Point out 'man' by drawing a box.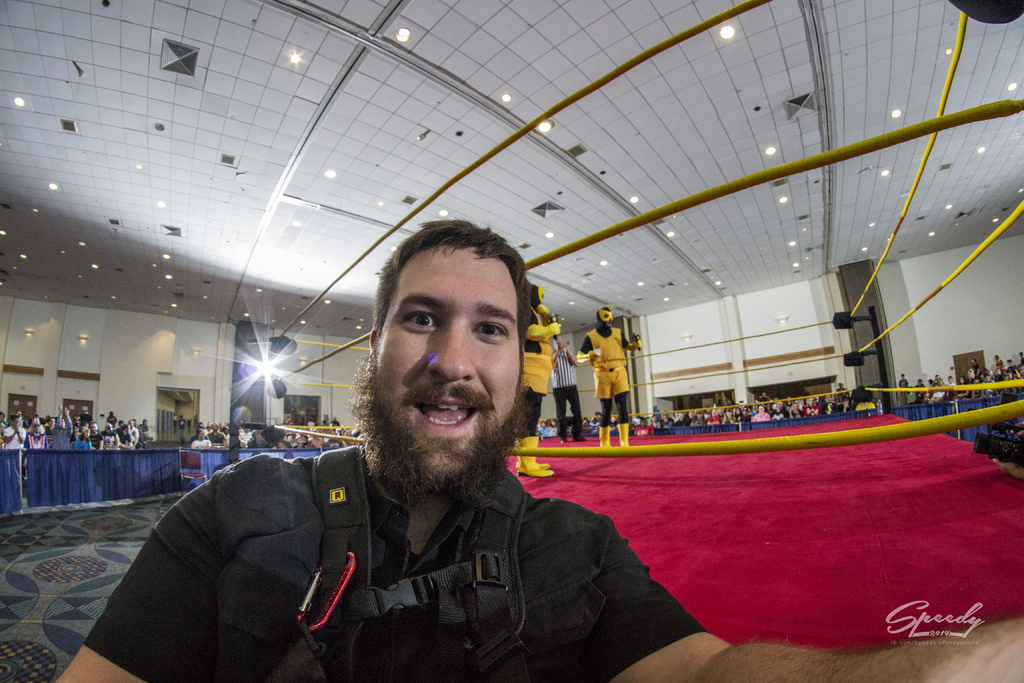
pyautogui.locateOnScreen(164, 229, 650, 682).
